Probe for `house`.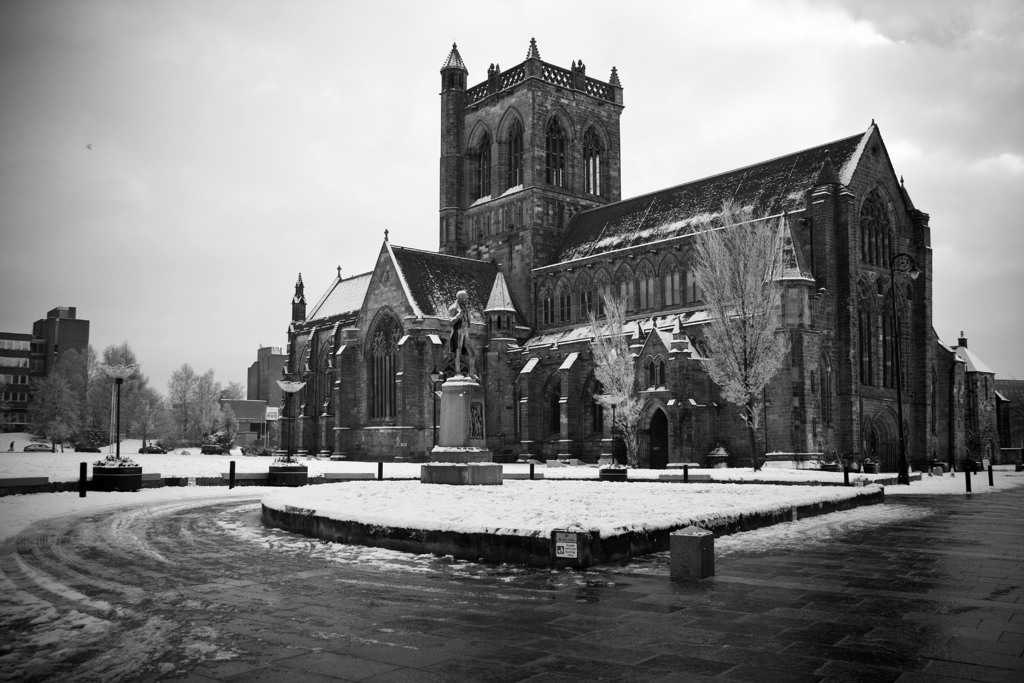
Probe result: (x1=0, y1=330, x2=52, y2=435).
